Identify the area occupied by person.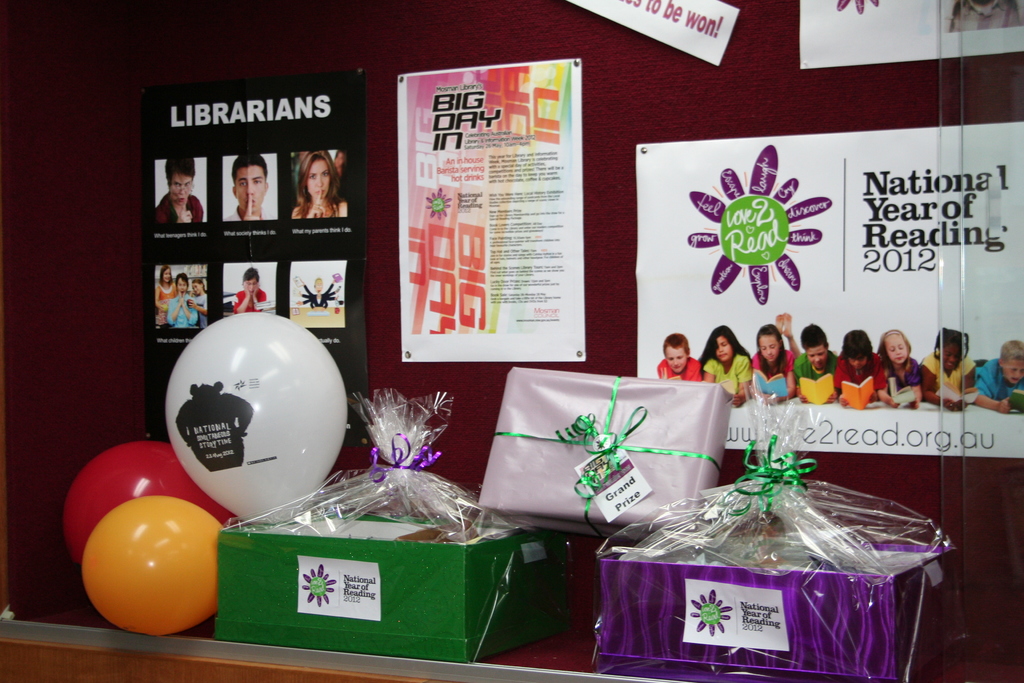
Area: 164,269,204,320.
